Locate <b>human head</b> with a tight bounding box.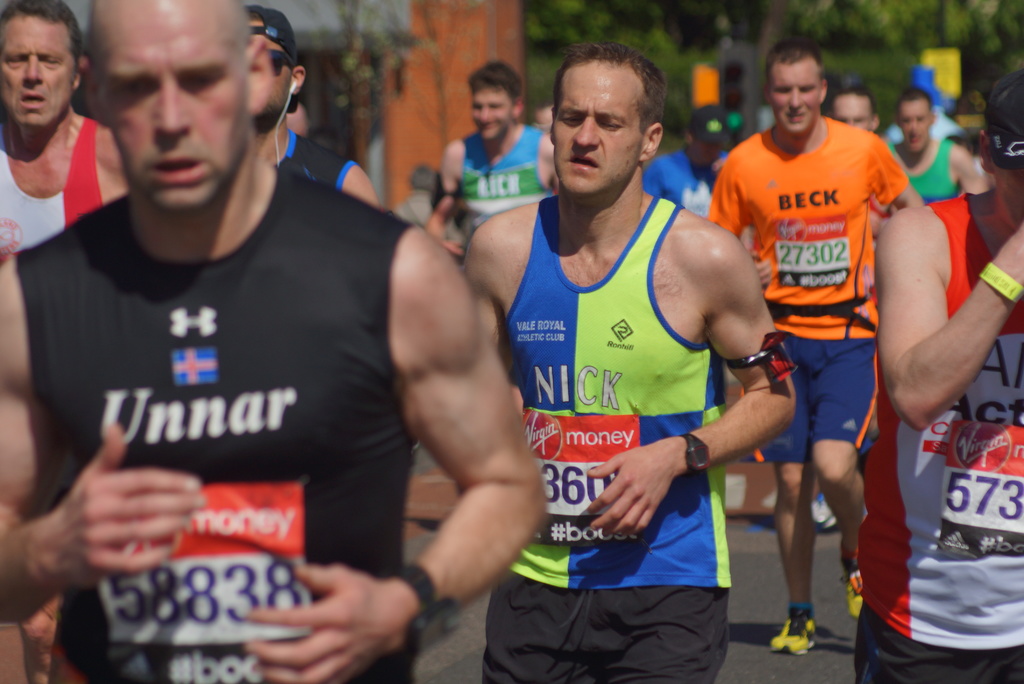
{"x1": 72, "y1": 0, "x2": 246, "y2": 214}.
